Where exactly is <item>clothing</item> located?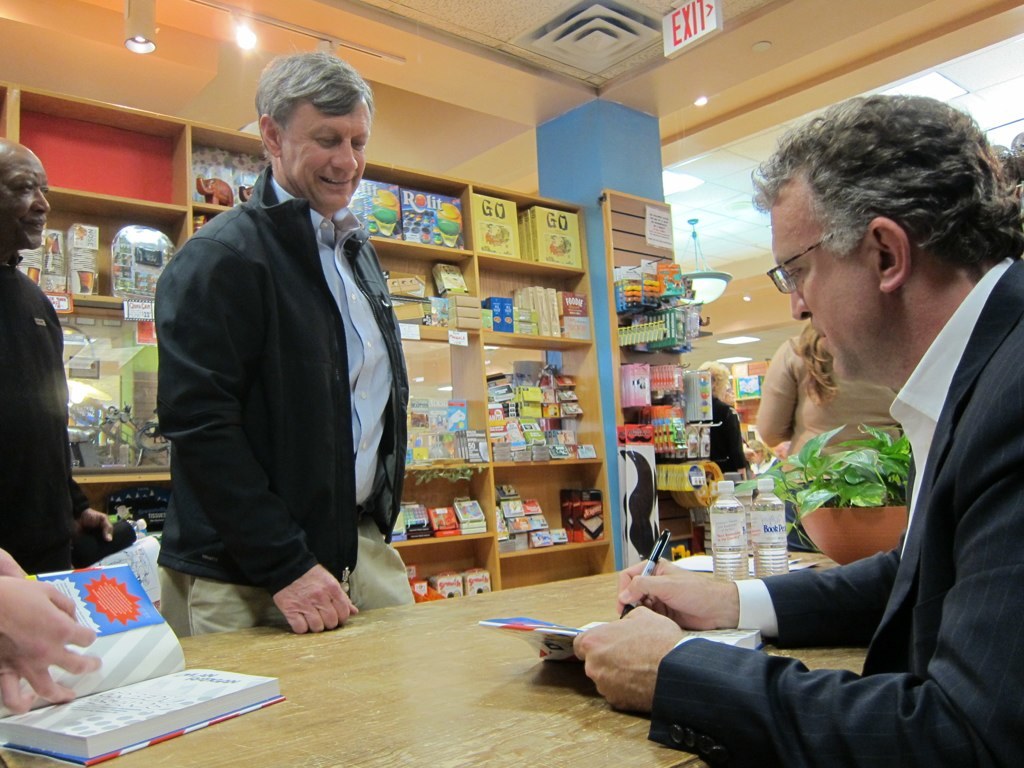
Its bounding box is [739, 333, 907, 550].
